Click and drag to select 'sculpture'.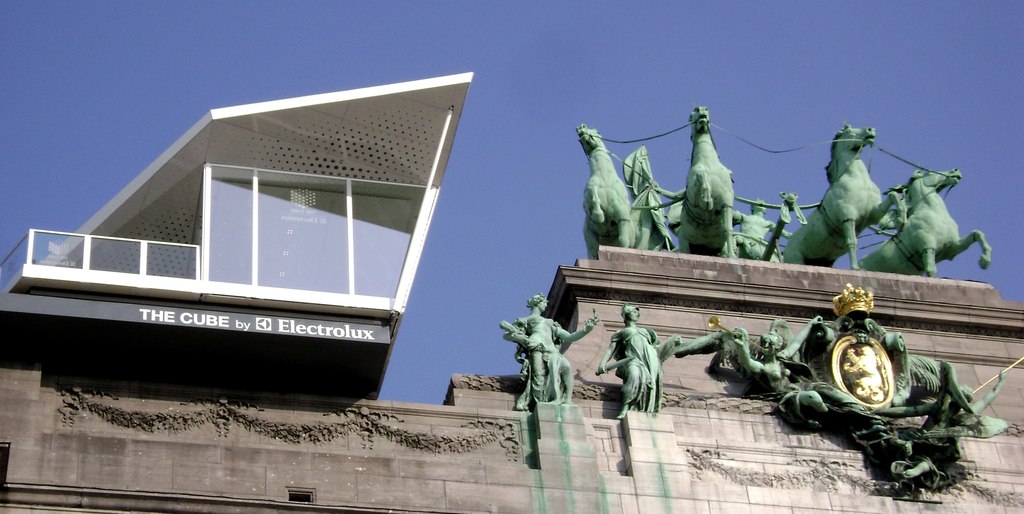
Selection: left=681, top=102, right=739, bottom=262.
